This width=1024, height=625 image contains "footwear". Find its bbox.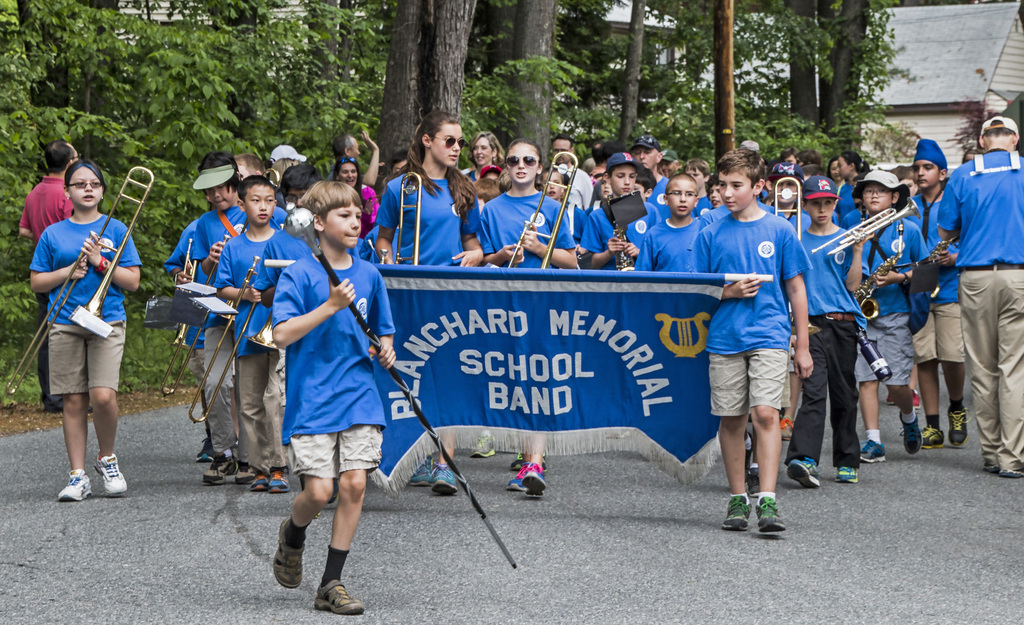
{"x1": 856, "y1": 432, "x2": 892, "y2": 466}.
